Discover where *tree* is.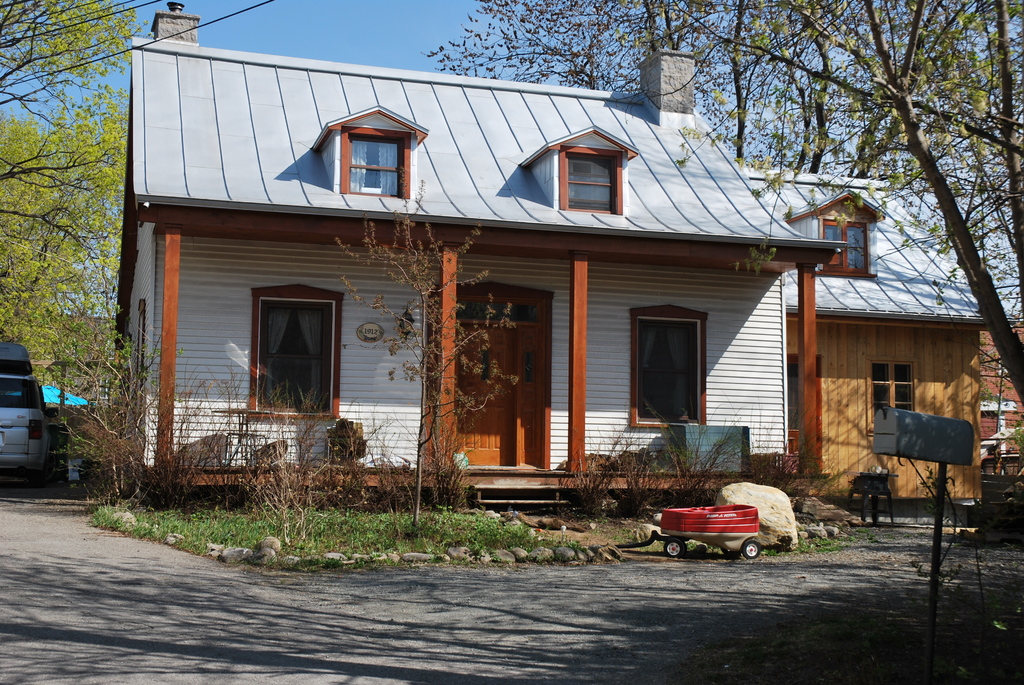
Discovered at [left=612, top=0, right=1023, bottom=399].
